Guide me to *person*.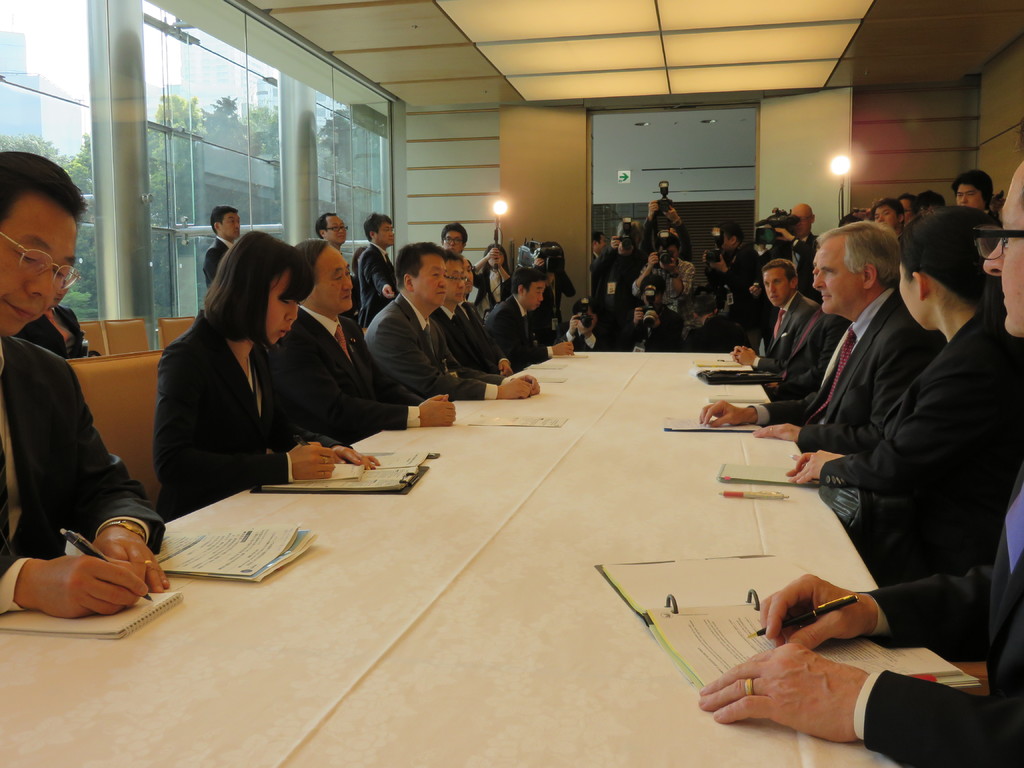
Guidance: <box>701,150,1023,767</box>.
